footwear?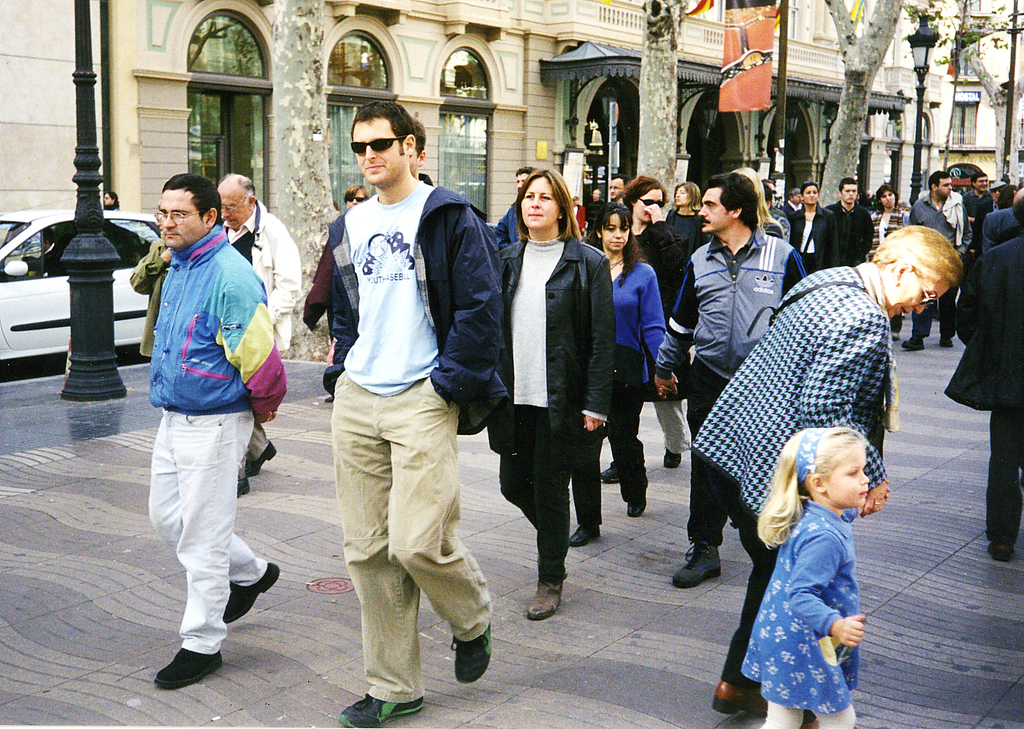
{"left": 527, "top": 580, "right": 563, "bottom": 619}
